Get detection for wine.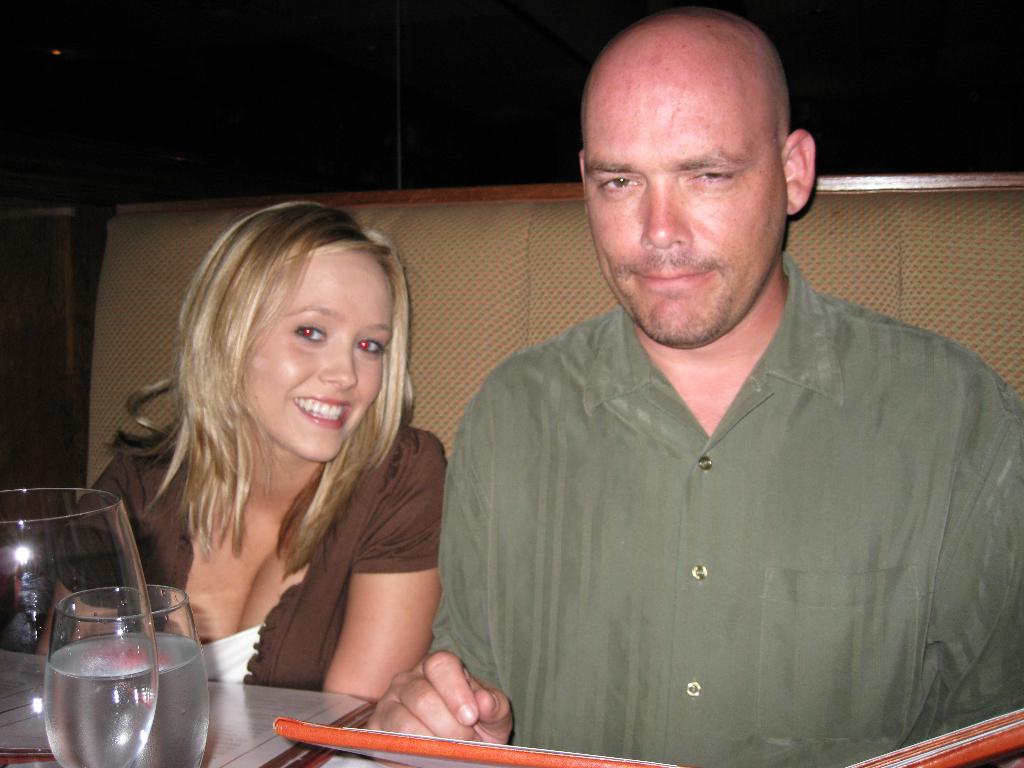
Detection: left=33, top=584, right=194, bottom=767.
